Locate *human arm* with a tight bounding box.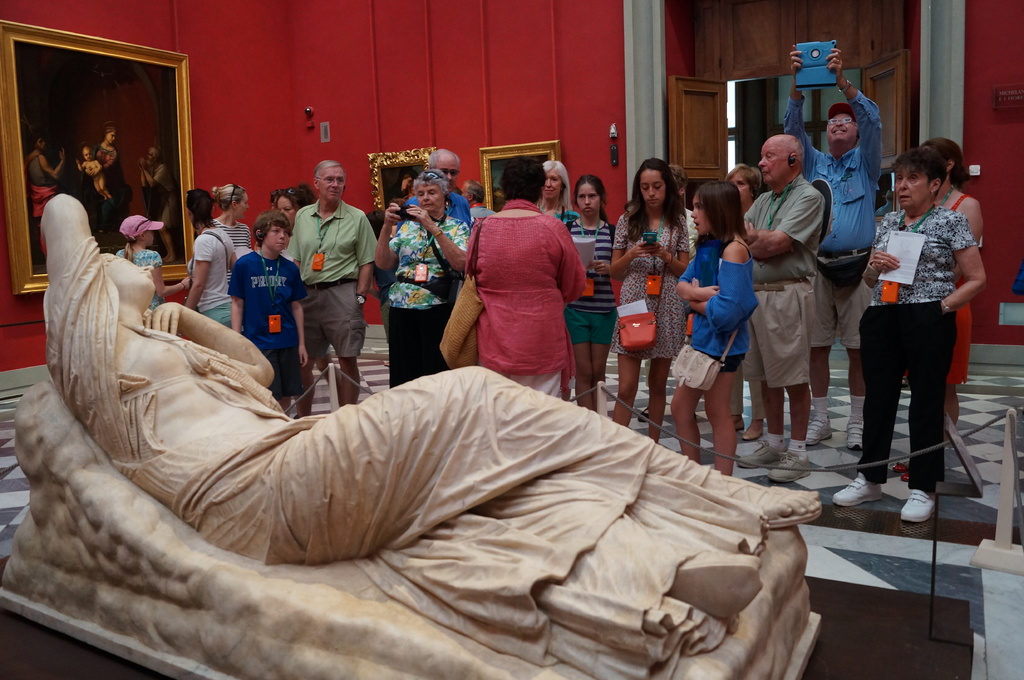
[187, 235, 213, 308].
